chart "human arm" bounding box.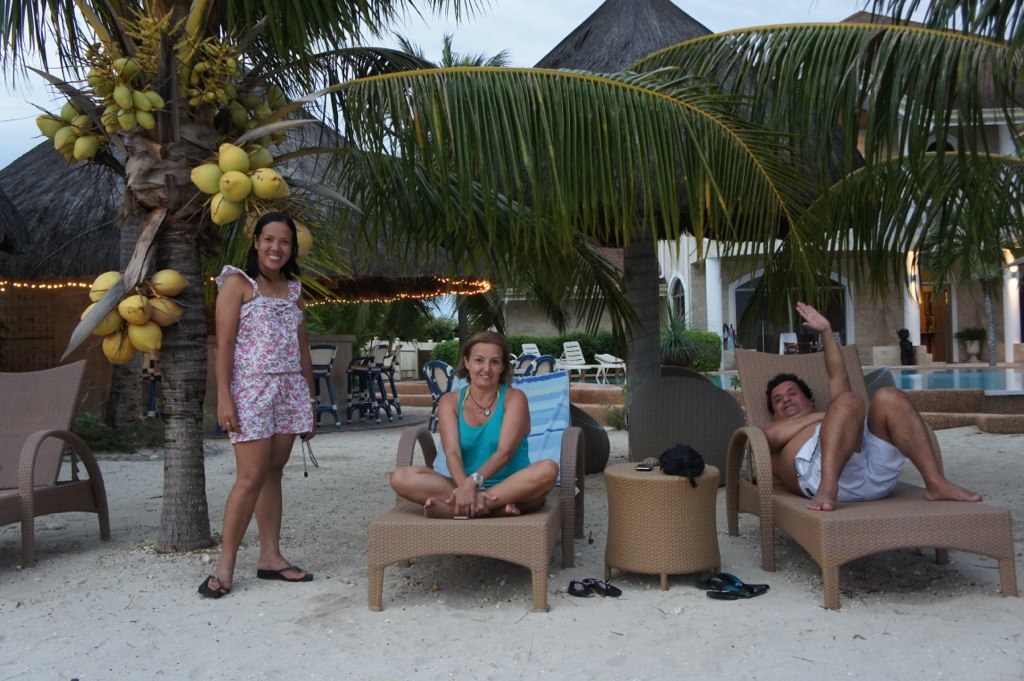
Charted: detection(444, 379, 535, 519).
